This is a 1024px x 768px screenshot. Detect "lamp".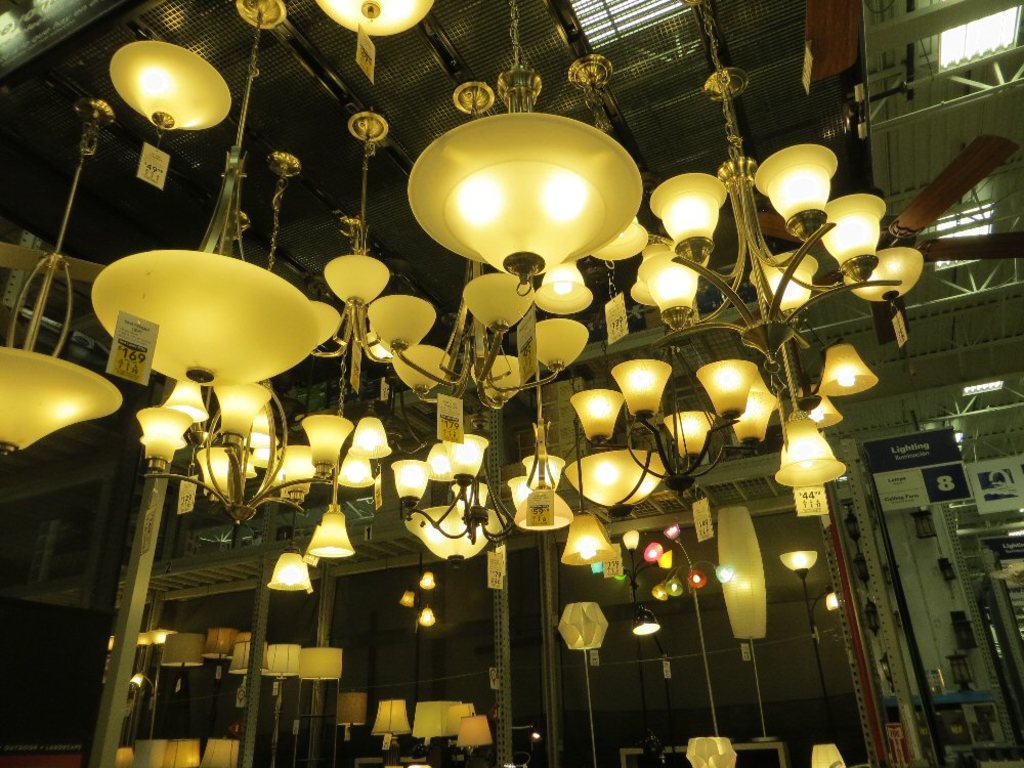
403/496/504/569.
